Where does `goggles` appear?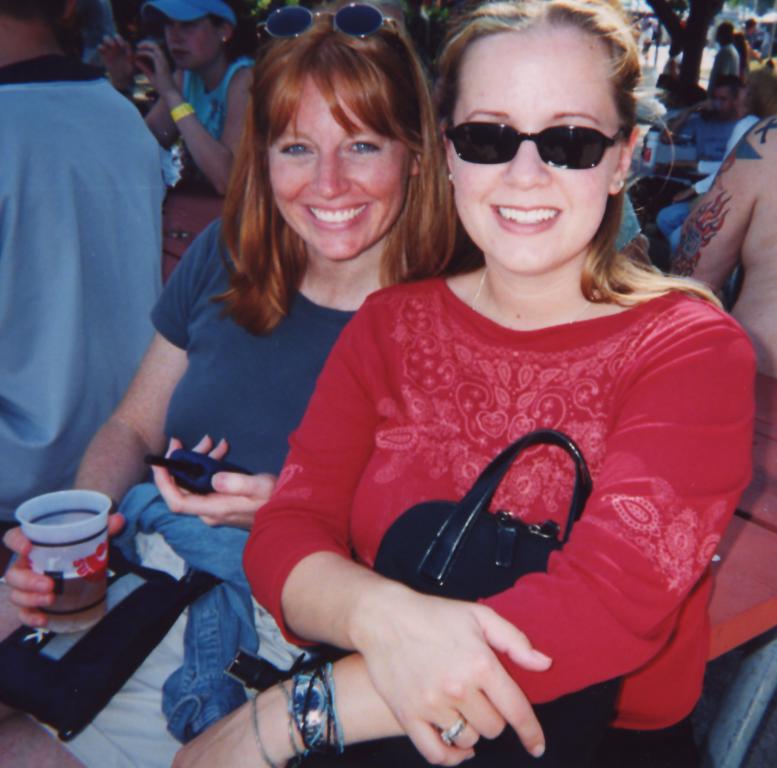
Appears at [441,123,626,164].
